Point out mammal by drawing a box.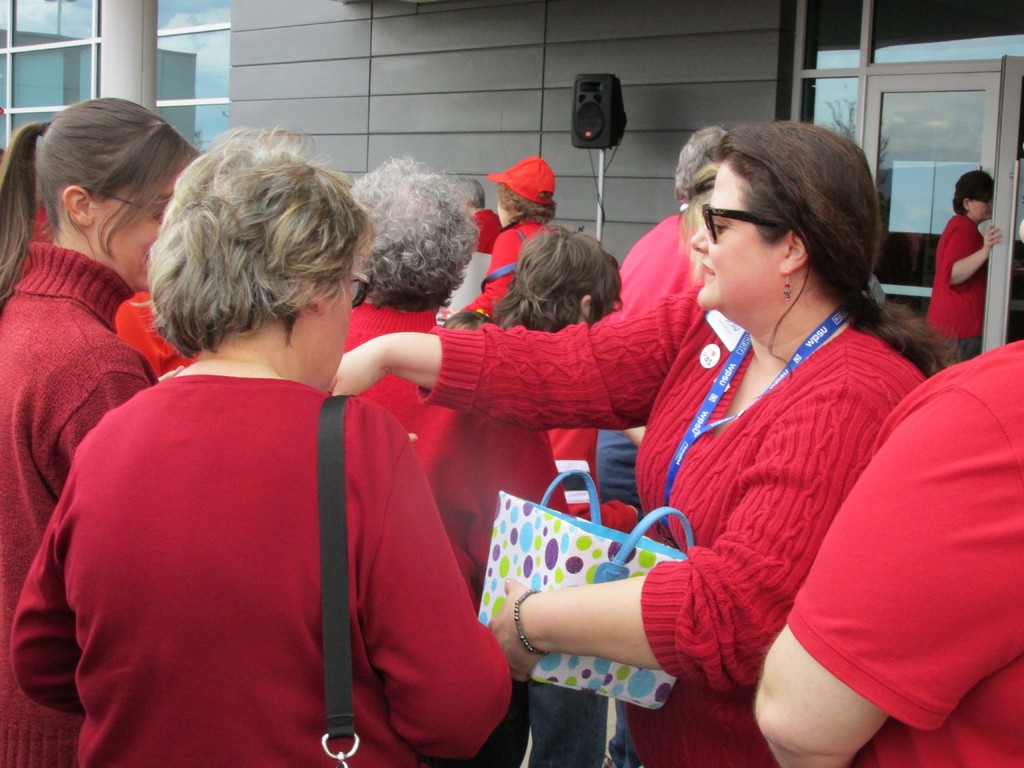
Rect(332, 122, 950, 765).
